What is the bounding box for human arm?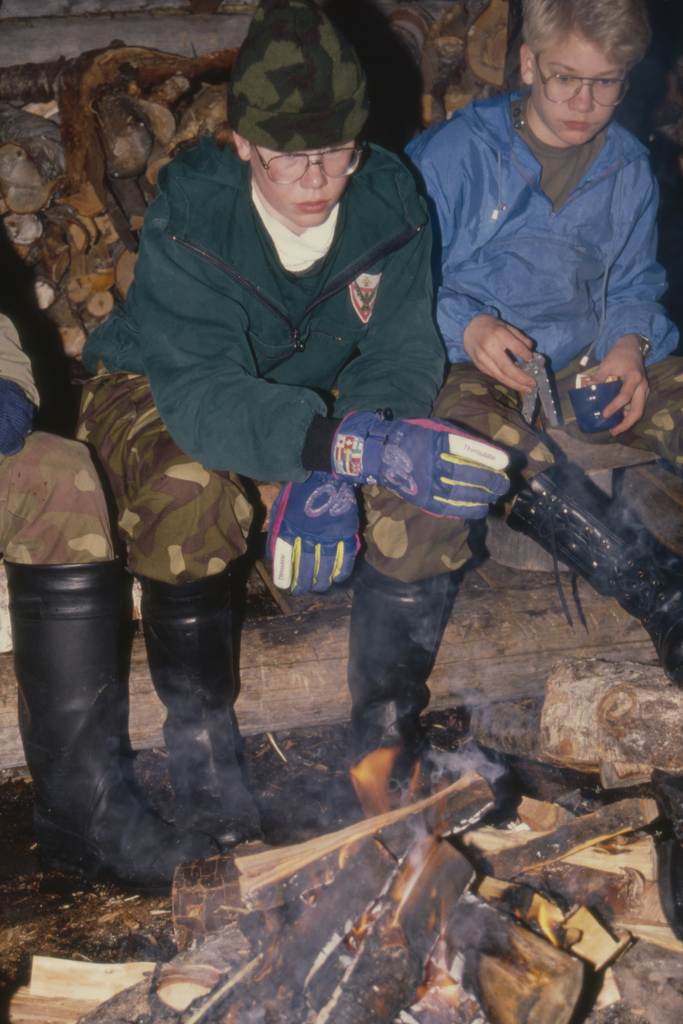
bbox=(0, 301, 51, 461).
